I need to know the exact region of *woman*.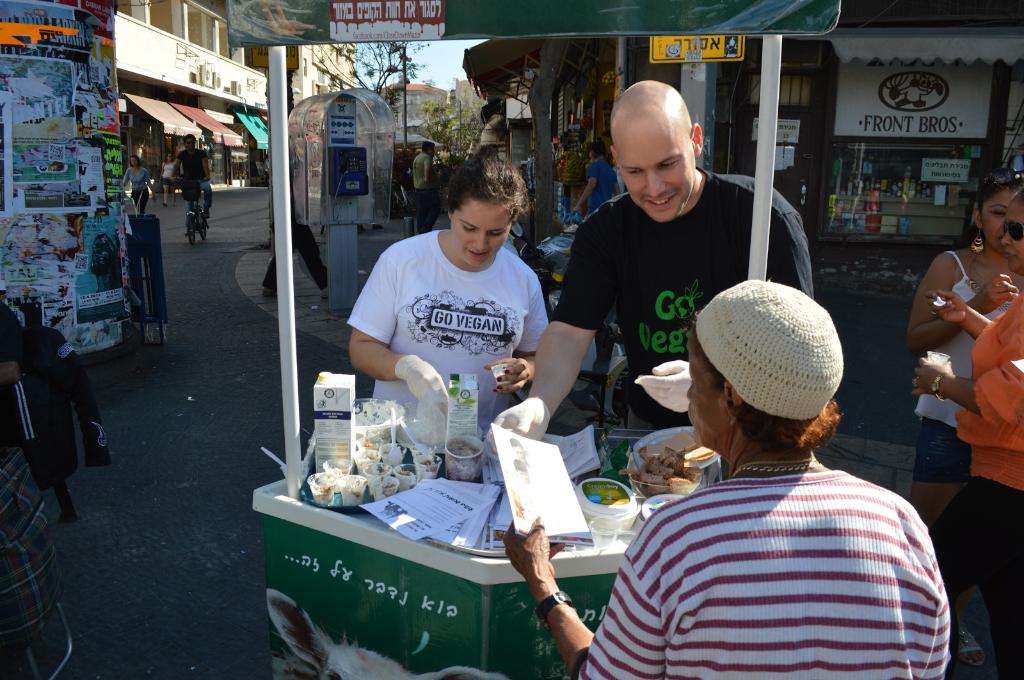
Region: rect(345, 152, 551, 439).
